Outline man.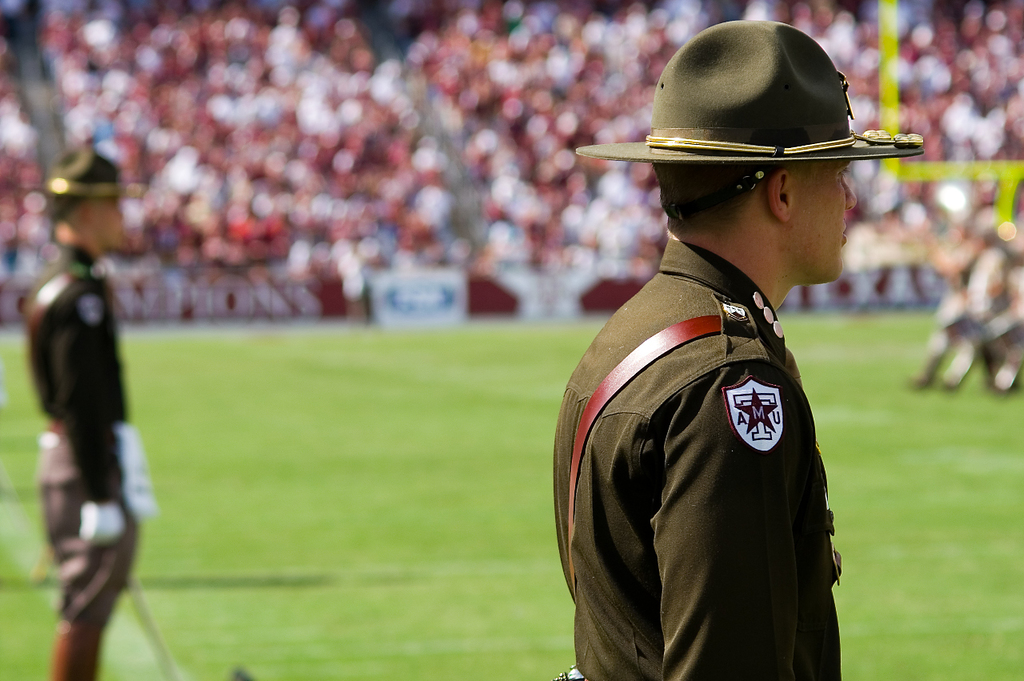
Outline: bbox(19, 145, 151, 680).
